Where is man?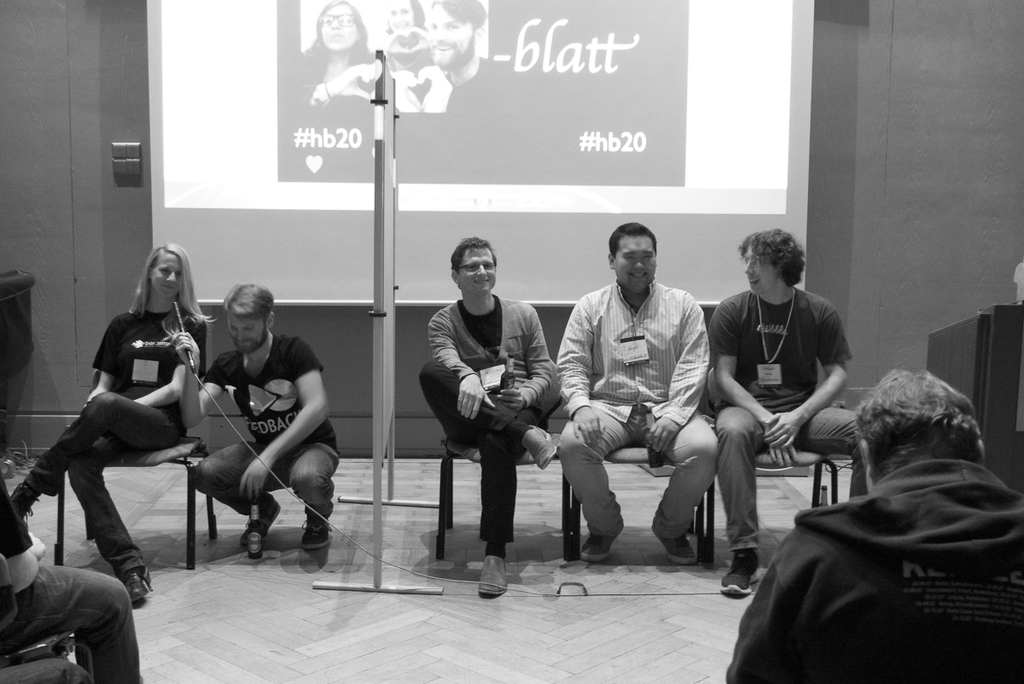
386,0,484,119.
